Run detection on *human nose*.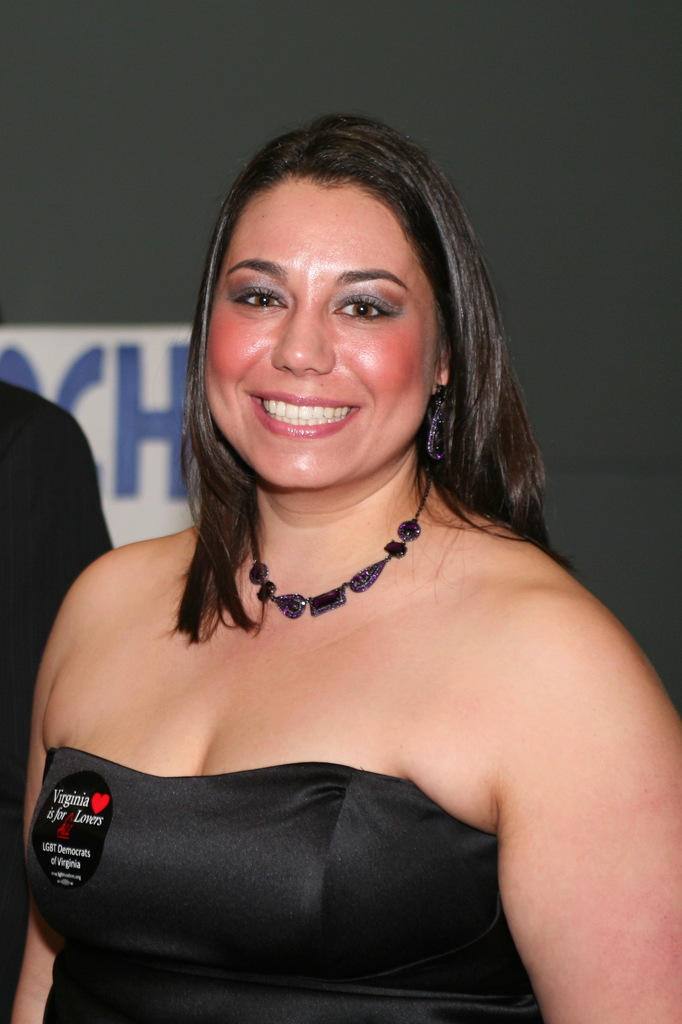
Result: 270, 289, 343, 376.
